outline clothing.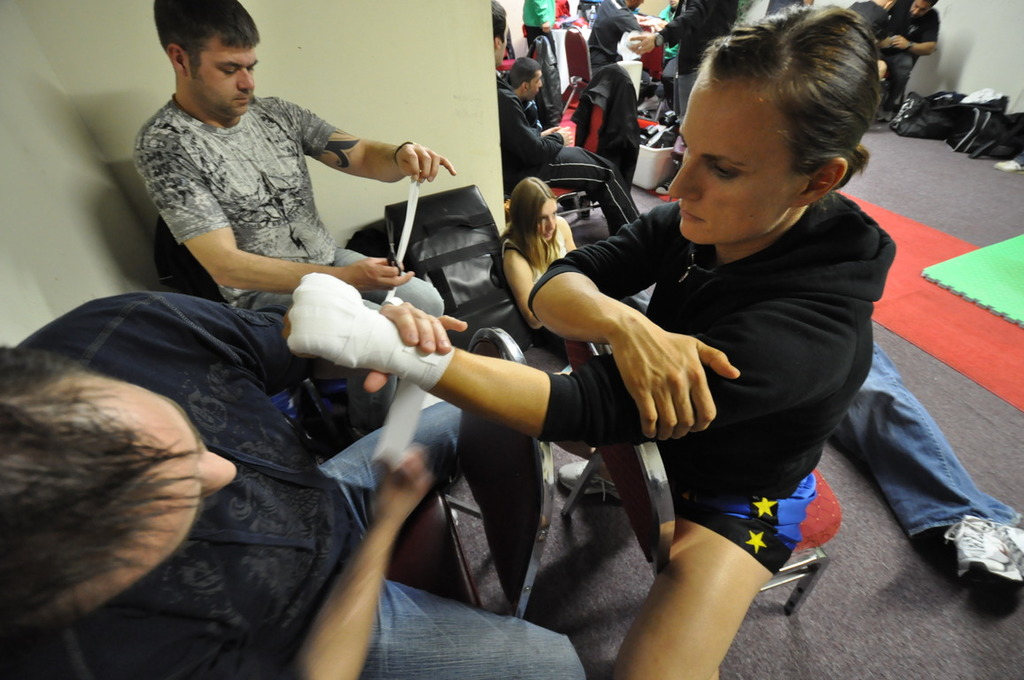
Outline: [132,89,337,305].
